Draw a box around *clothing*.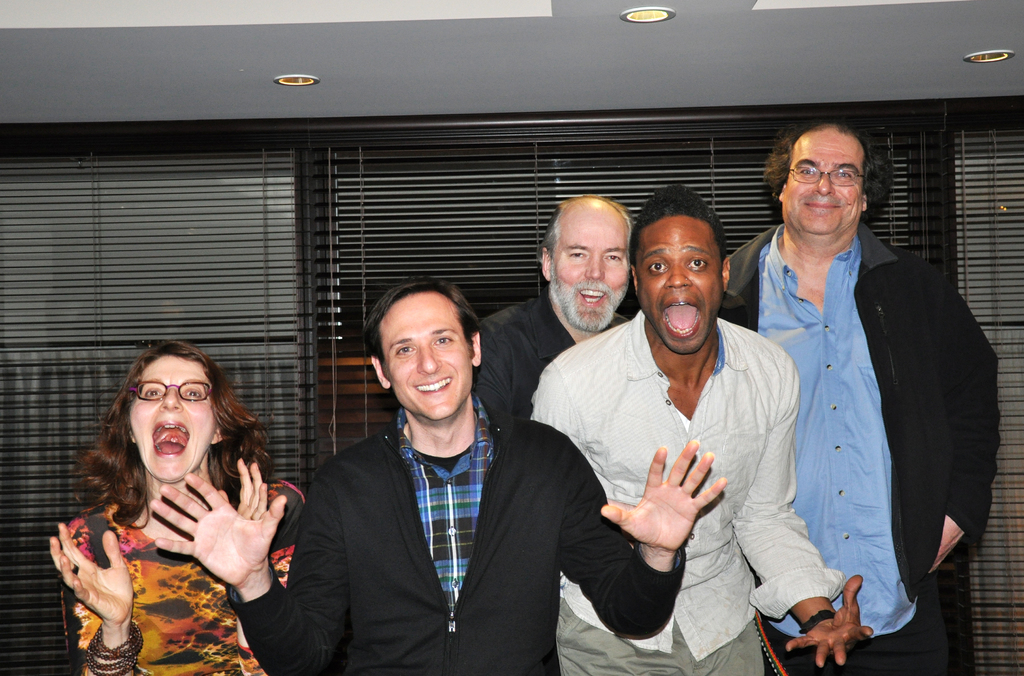
box=[231, 384, 687, 675].
